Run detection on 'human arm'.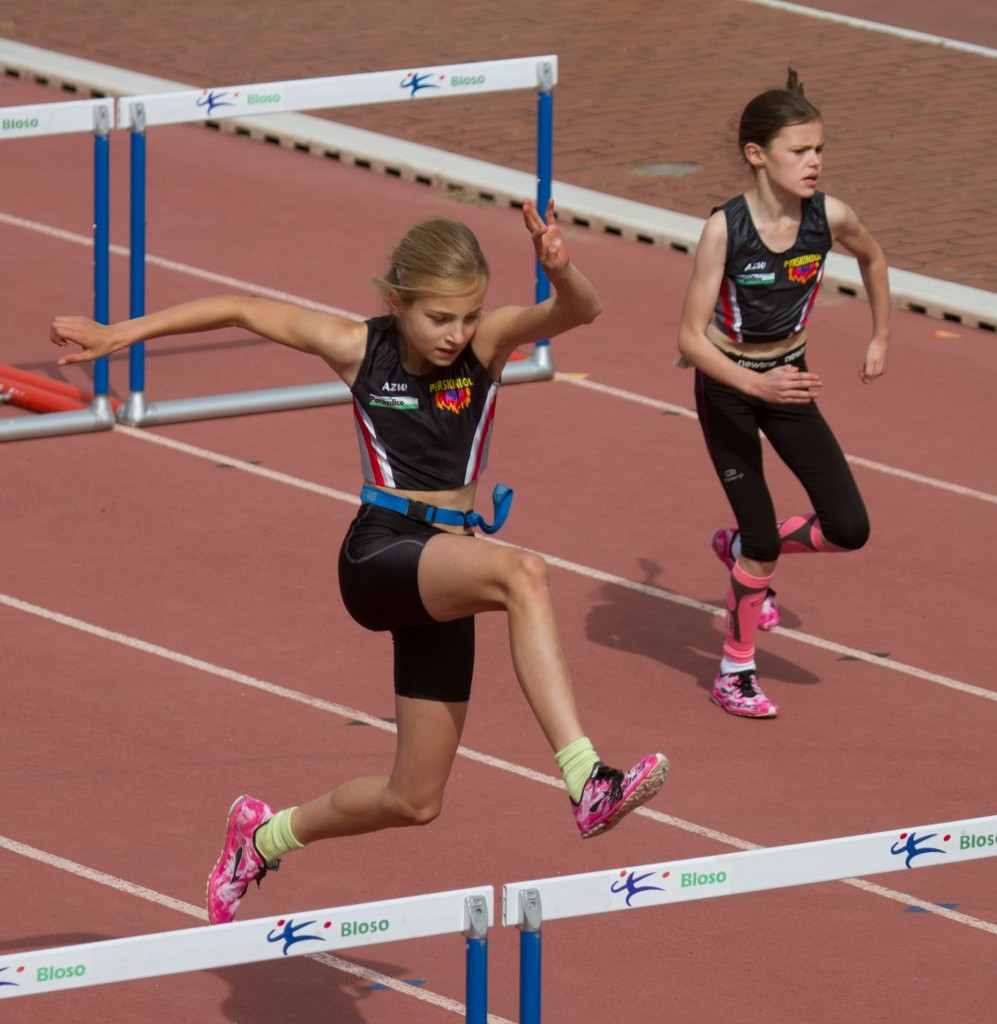
Result: BBox(675, 209, 827, 407).
